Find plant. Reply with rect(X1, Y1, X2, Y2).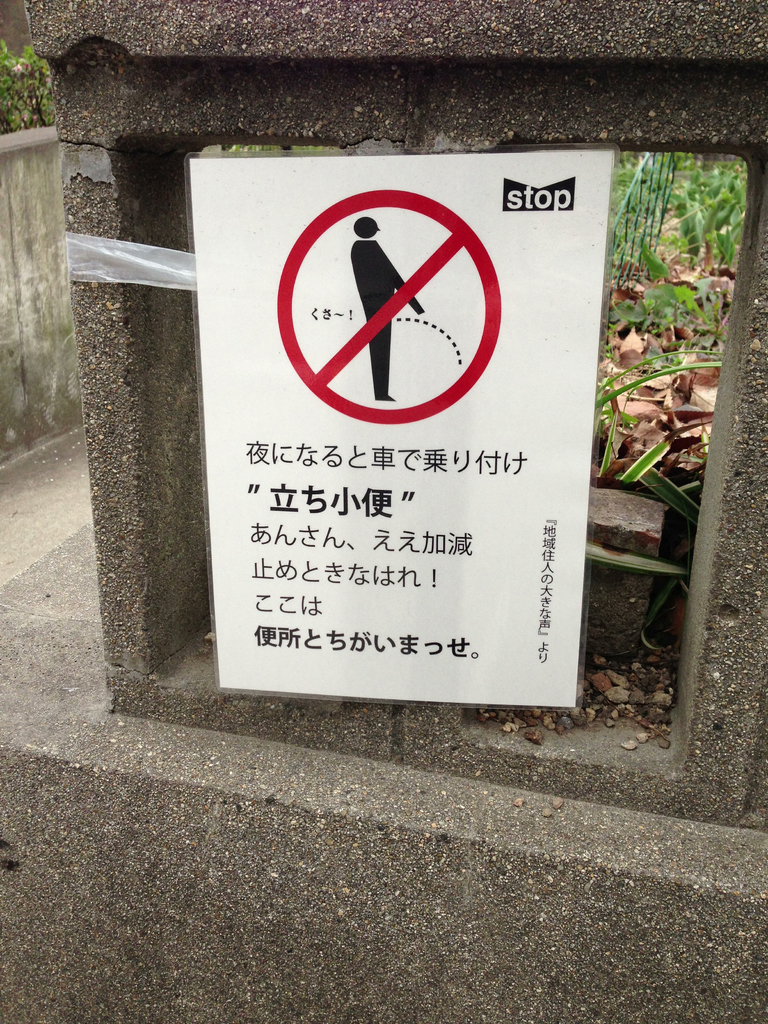
rect(589, 154, 749, 374).
